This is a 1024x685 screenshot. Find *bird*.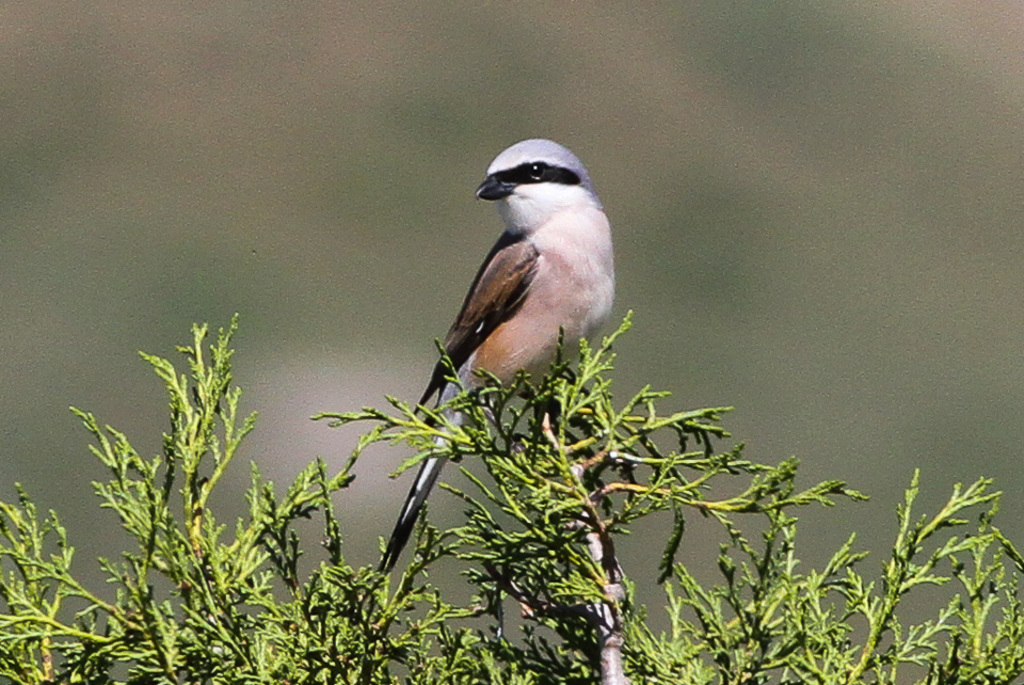
Bounding box: {"left": 381, "top": 136, "right": 625, "bottom": 583}.
